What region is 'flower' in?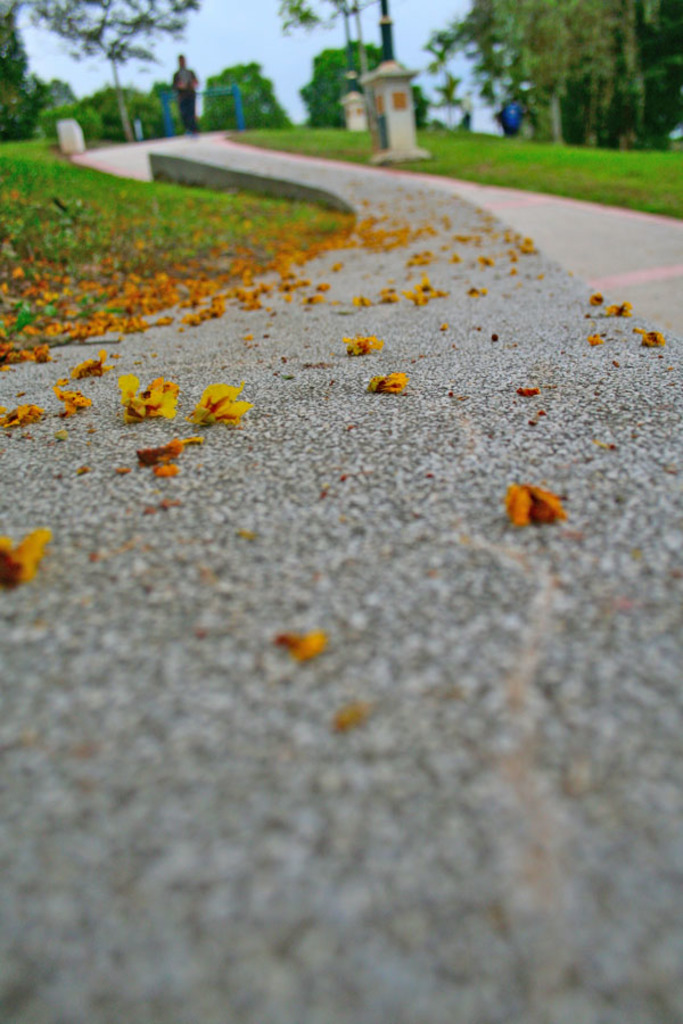
{"x1": 505, "y1": 480, "x2": 573, "y2": 537}.
